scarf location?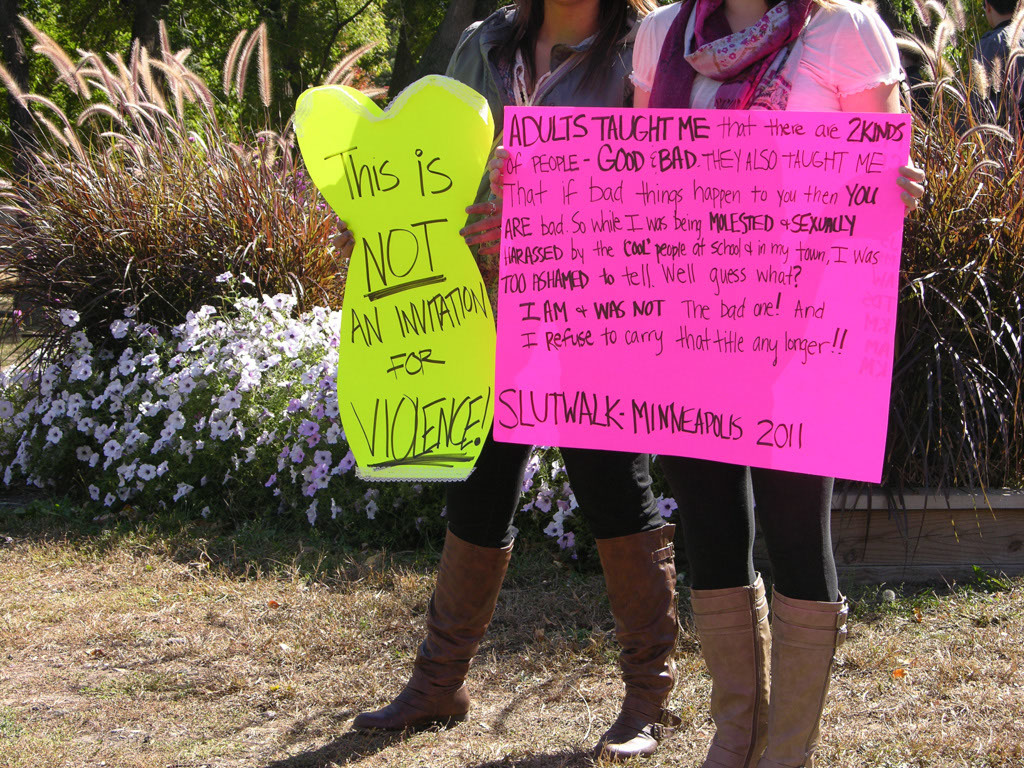
l=681, t=0, r=789, b=80
